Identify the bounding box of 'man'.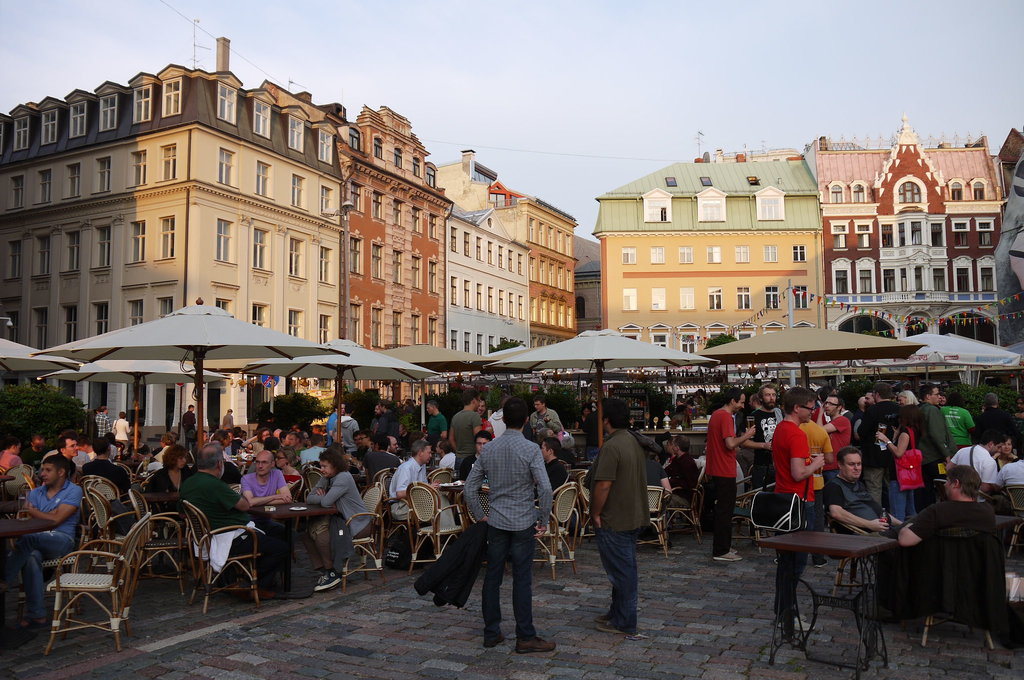
detection(890, 460, 1004, 557).
